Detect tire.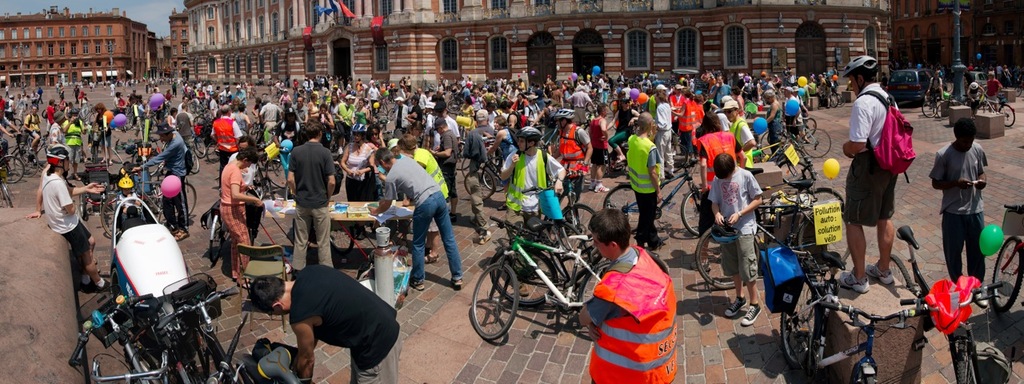
Detected at [326,226,354,257].
